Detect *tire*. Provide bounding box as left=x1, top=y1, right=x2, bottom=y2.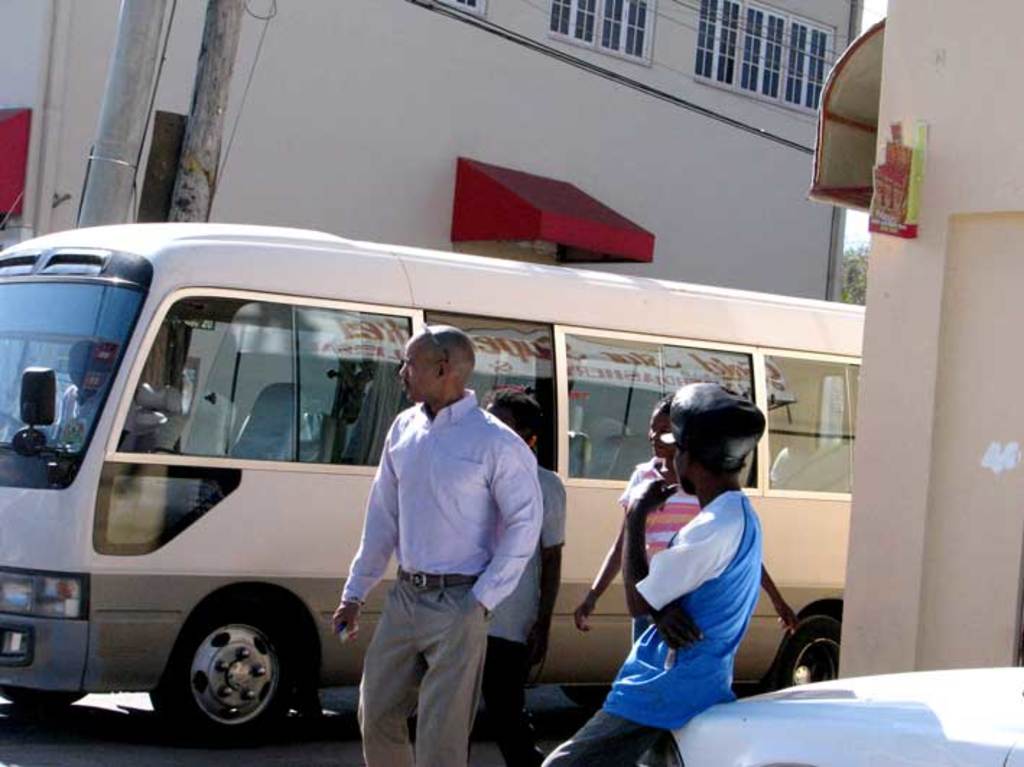
left=0, top=686, right=88, bottom=709.
